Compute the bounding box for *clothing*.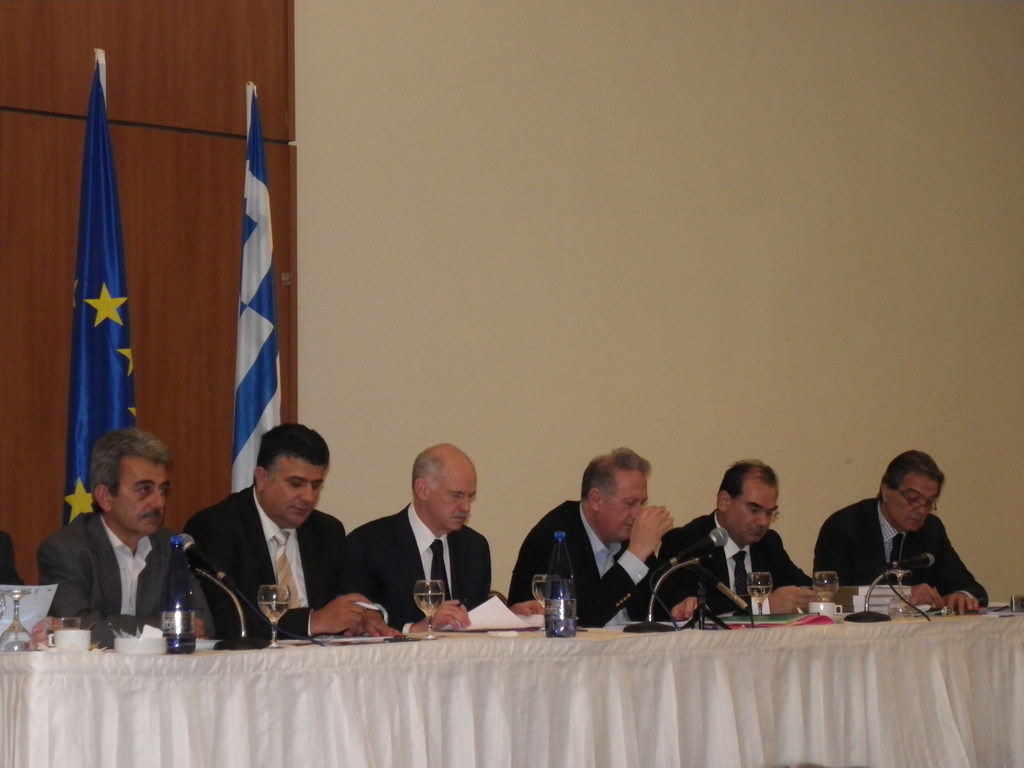
BBox(816, 492, 999, 621).
